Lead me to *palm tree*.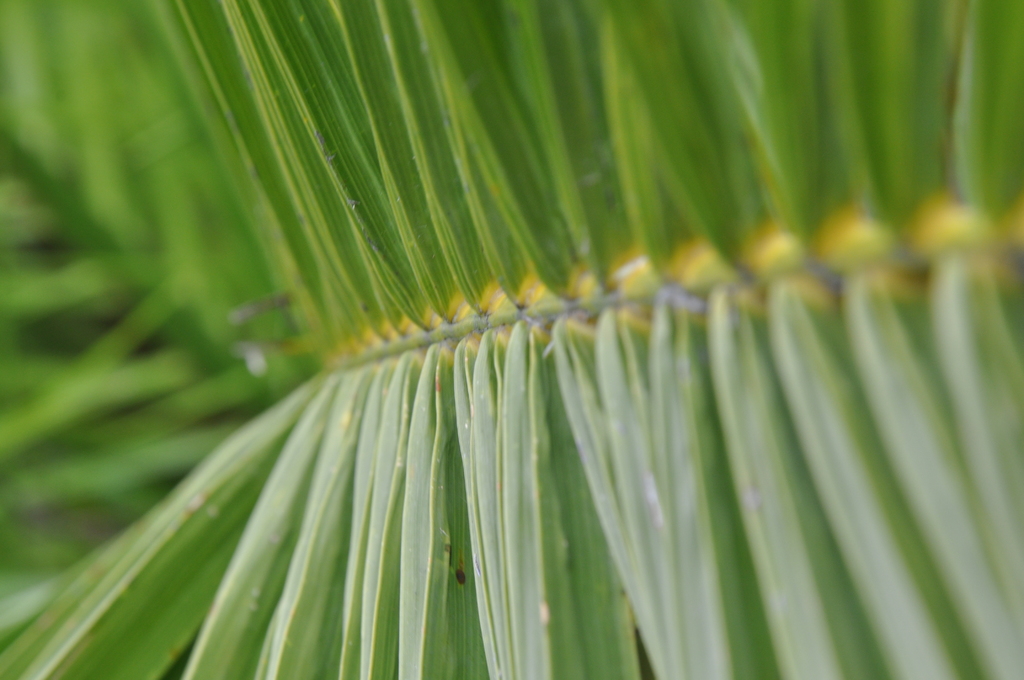
Lead to (x1=0, y1=0, x2=1023, y2=679).
